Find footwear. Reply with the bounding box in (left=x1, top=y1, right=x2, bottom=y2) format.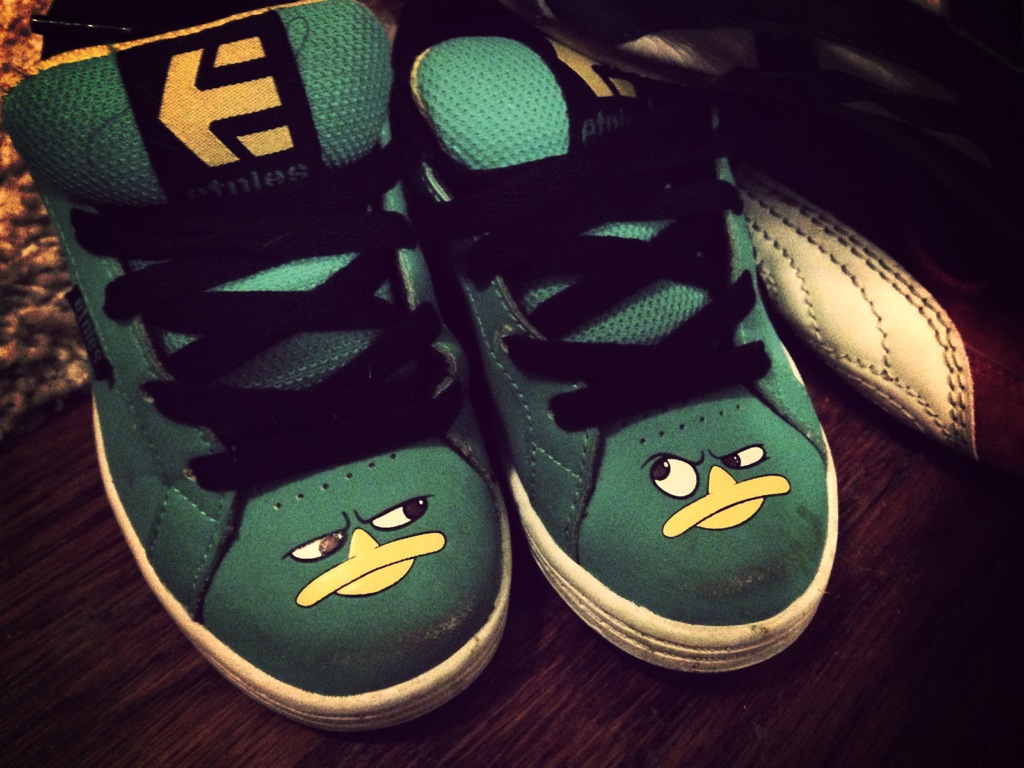
(left=392, top=30, right=852, bottom=671).
